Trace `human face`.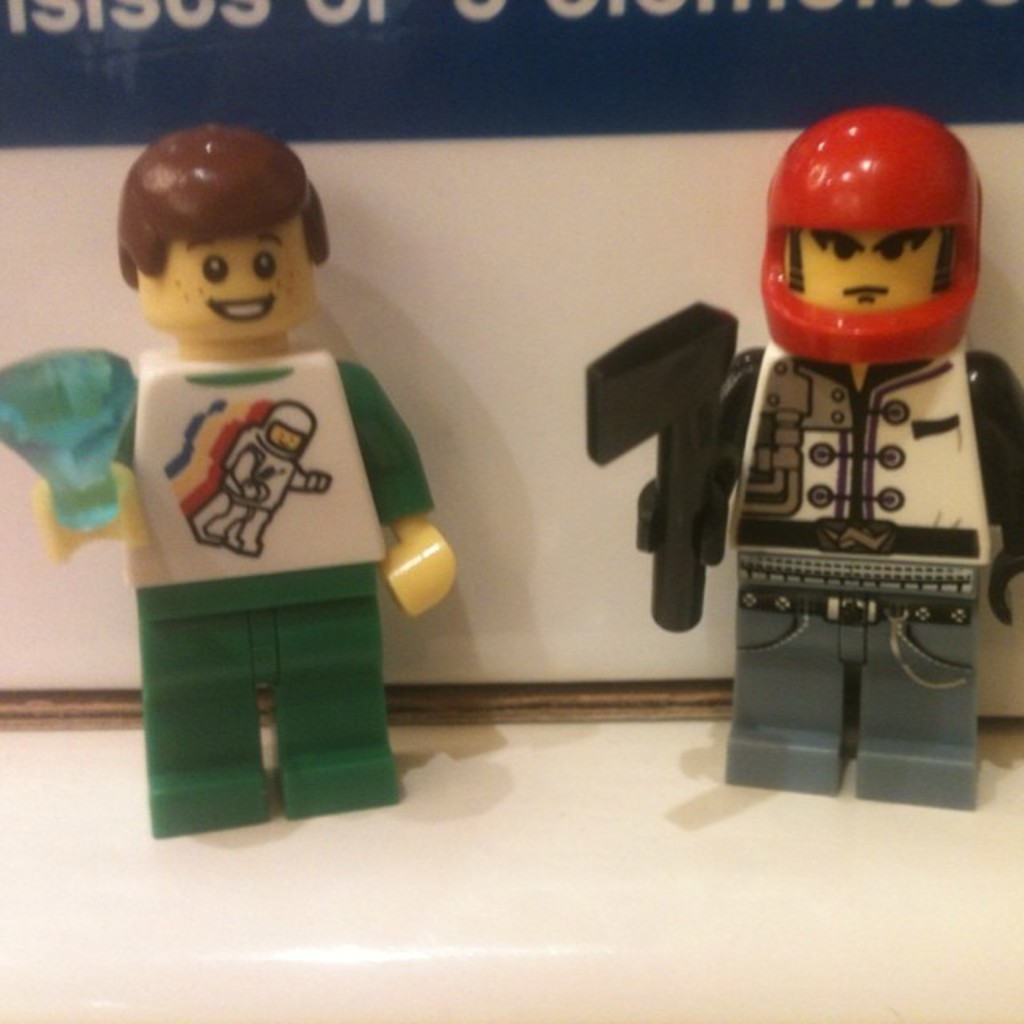
Traced to box=[795, 221, 939, 309].
